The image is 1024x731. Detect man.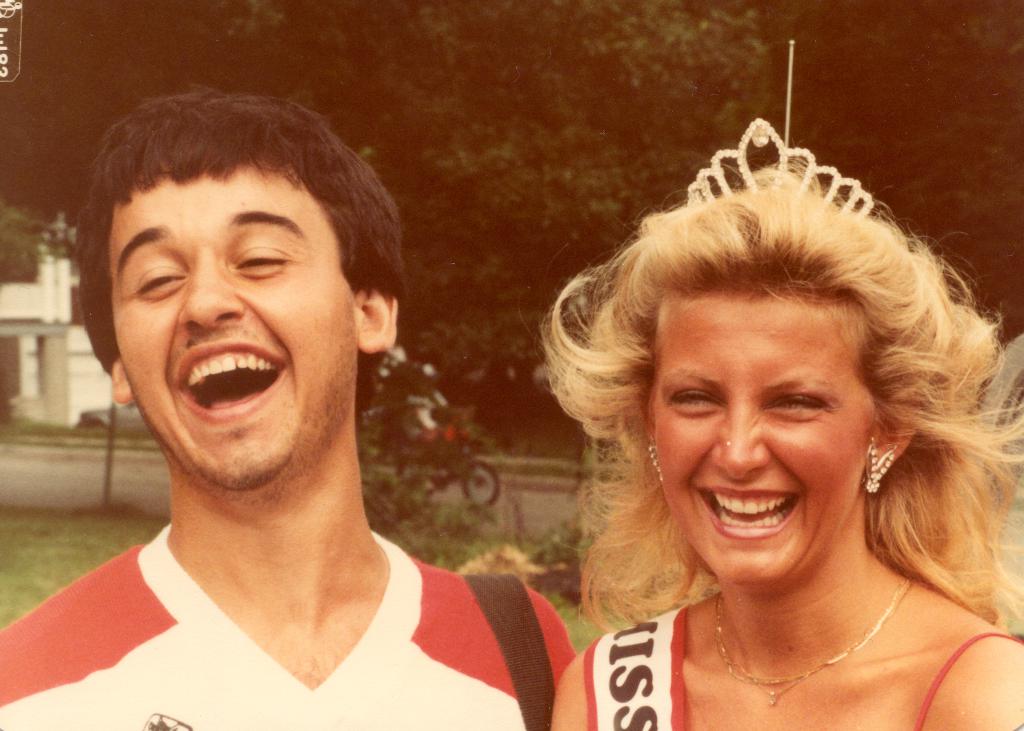
Detection: (0,84,596,729).
